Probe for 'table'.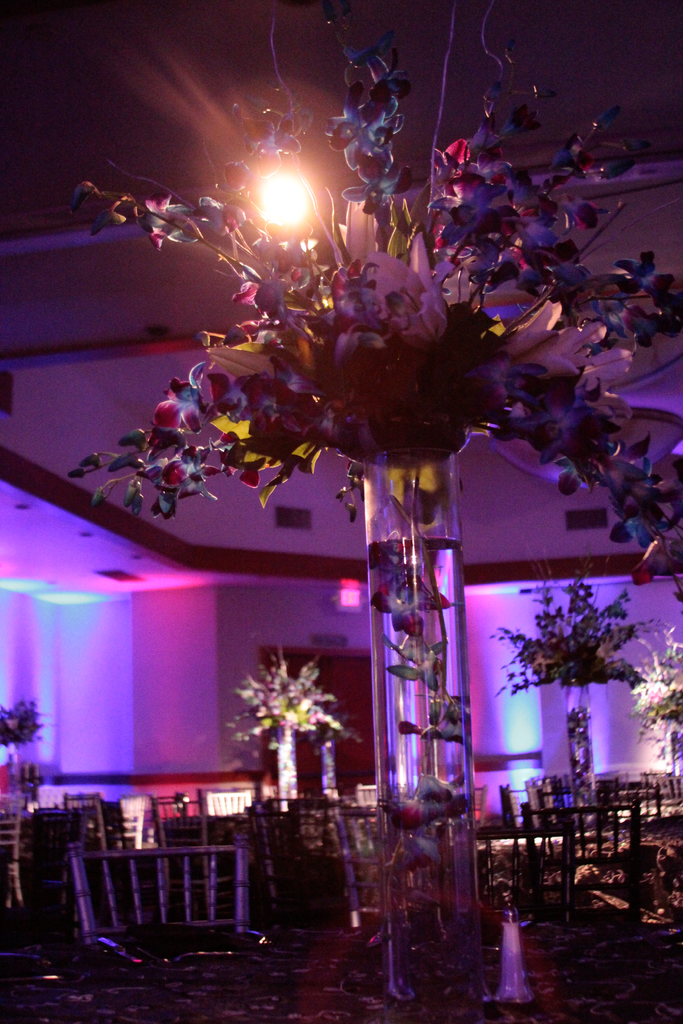
Probe result: region(0, 920, 682, 1023).
